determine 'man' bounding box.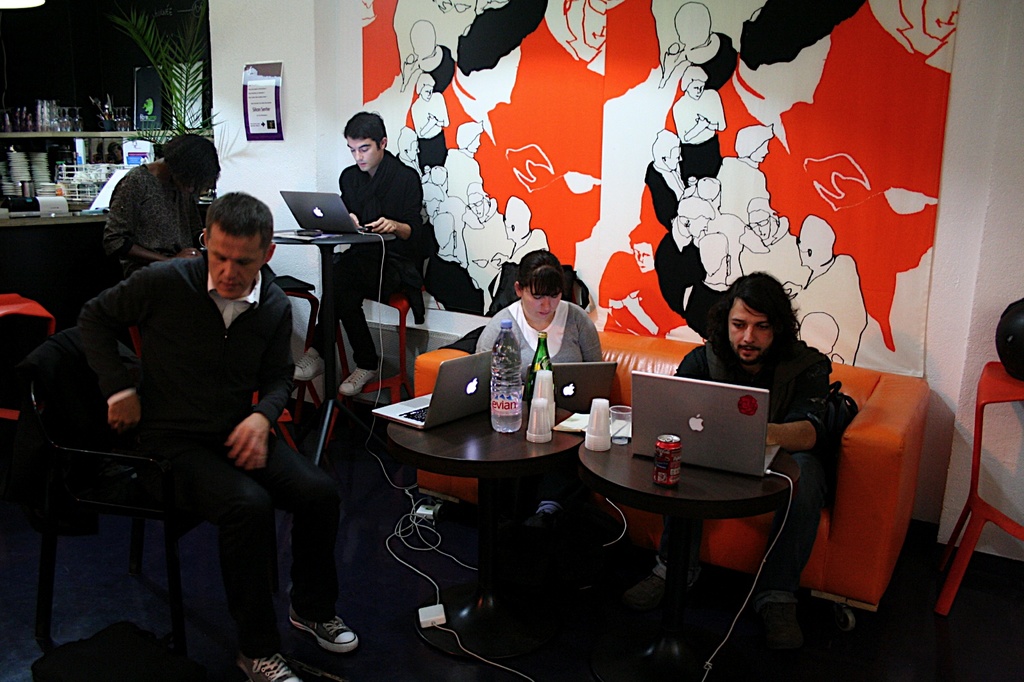
Determined: pyautogui.locateOnScreen(47, 179, 373, 681).
